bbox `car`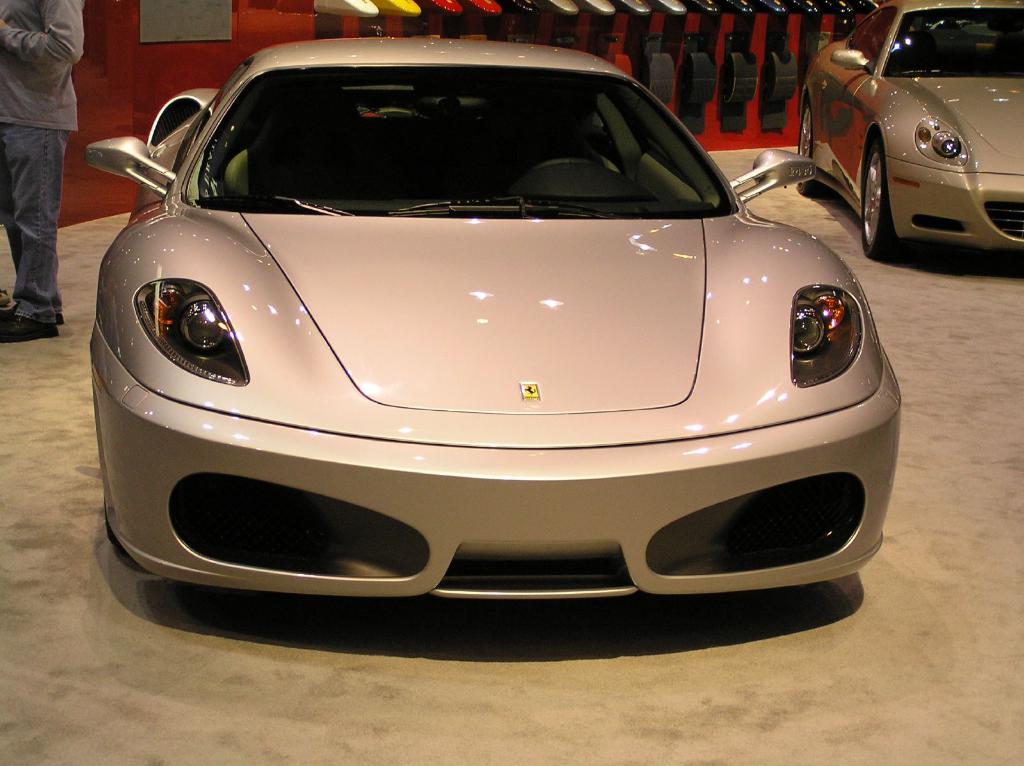
(x1=82, y1=25, x2=888, y2=632)
